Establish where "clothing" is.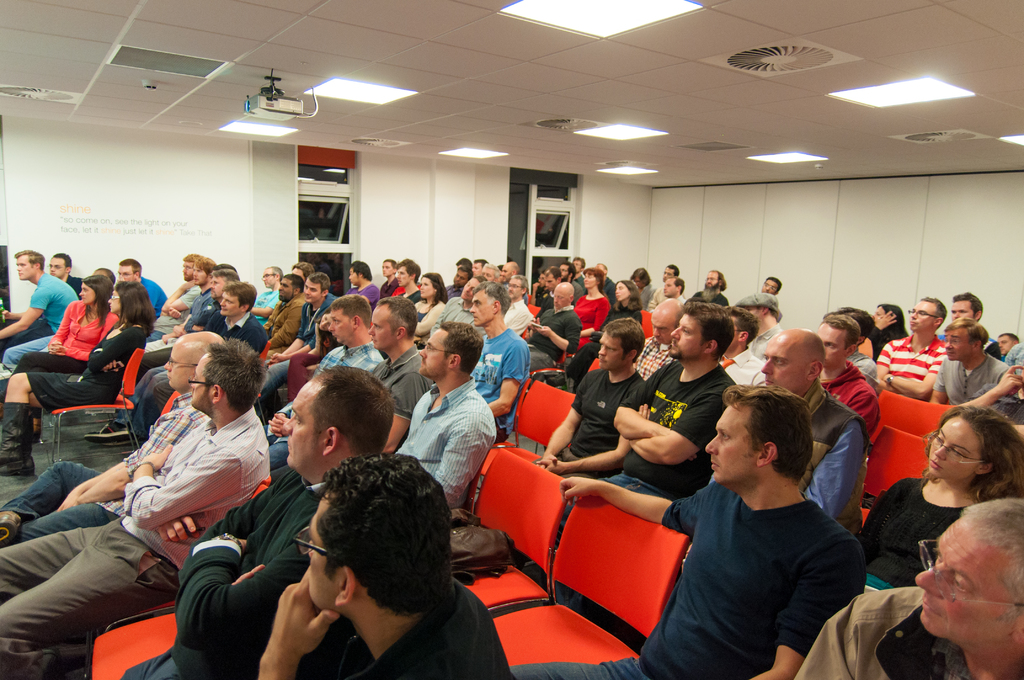
Established at left=267, top=342, right=386, bottom=468.
